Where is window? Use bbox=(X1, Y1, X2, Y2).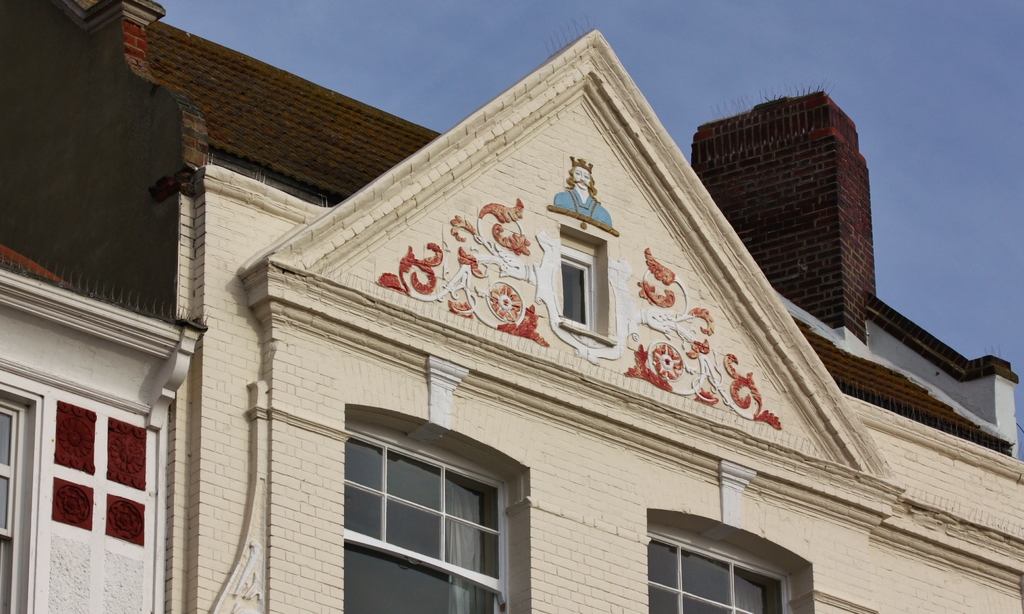
bbox=(340, 417, 516, 610).
